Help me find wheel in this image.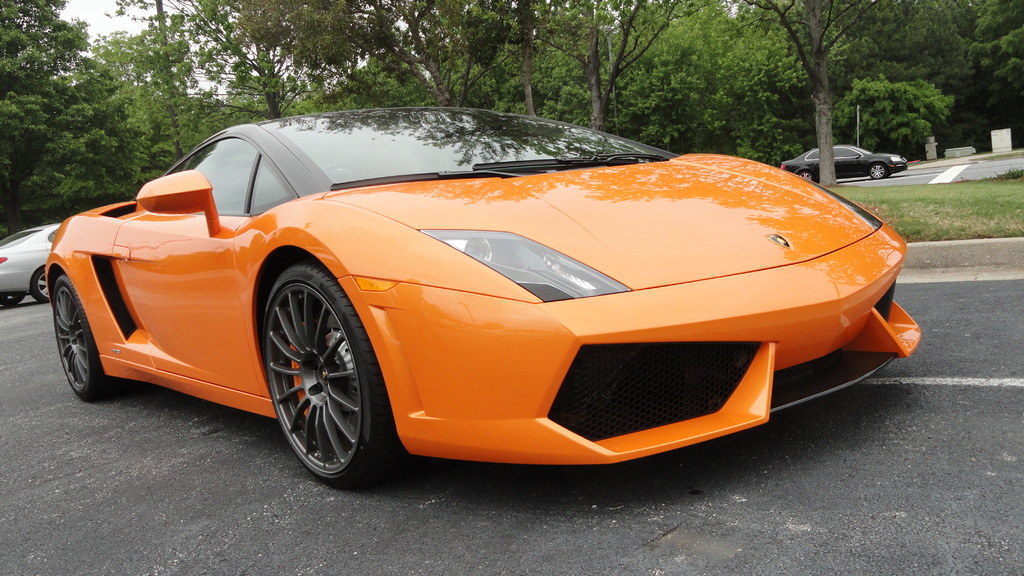
Found it: rect(255, 255, 380, 481).
